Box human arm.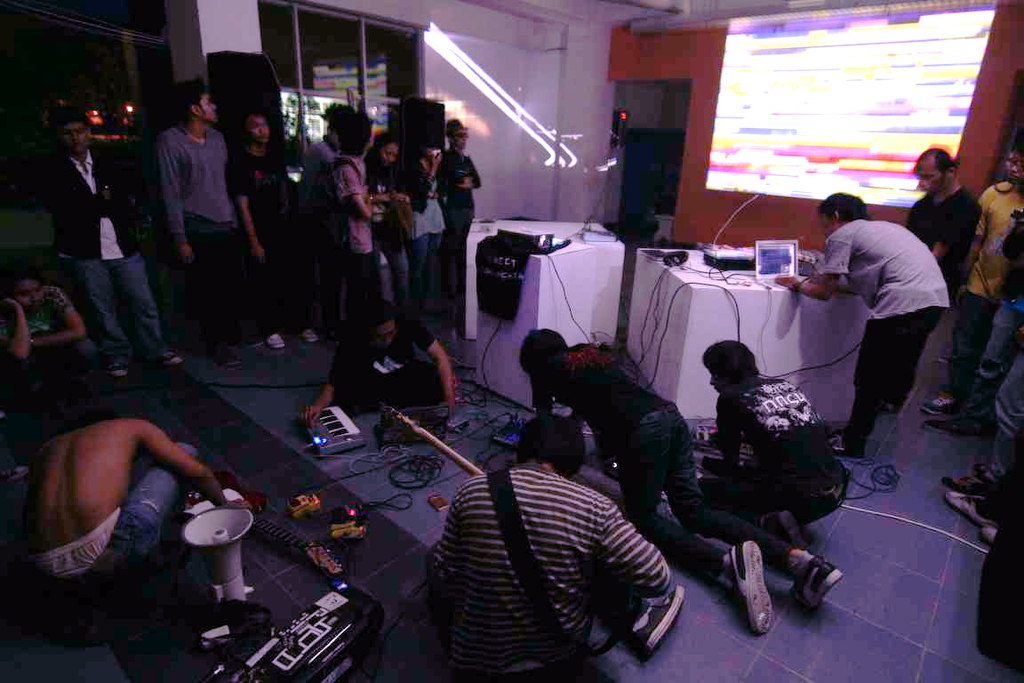
crop(228, 158, 263, 261).
